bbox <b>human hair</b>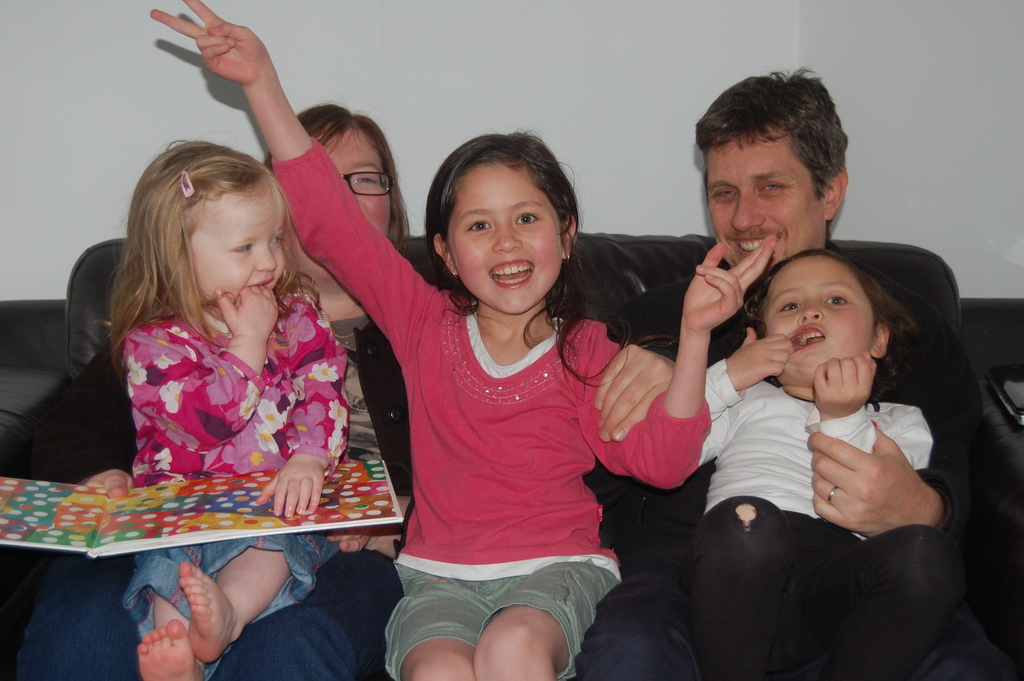
crop(105, 124, 300, 396)
